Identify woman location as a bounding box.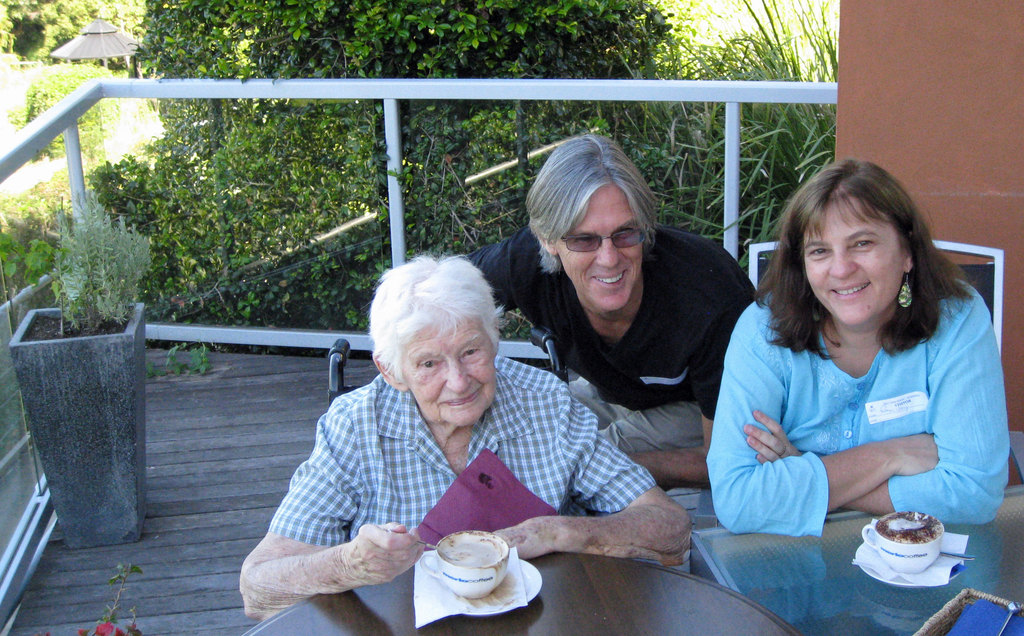
rect(236, 259, 695, 617).
